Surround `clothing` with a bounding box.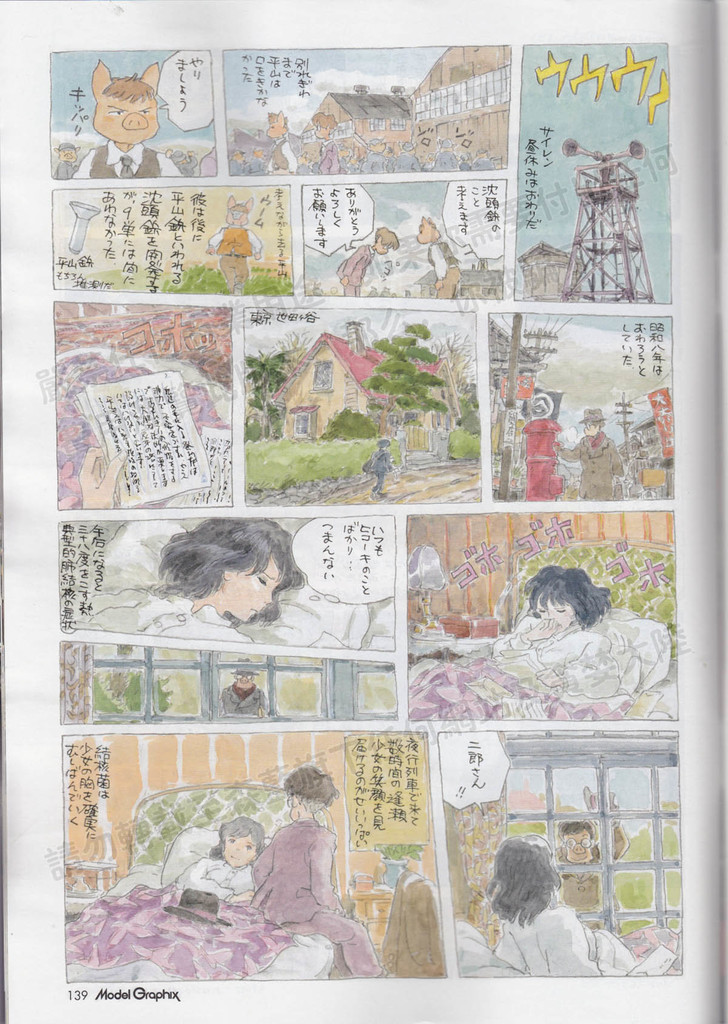
bbox=[562, 429, 624, 500].
